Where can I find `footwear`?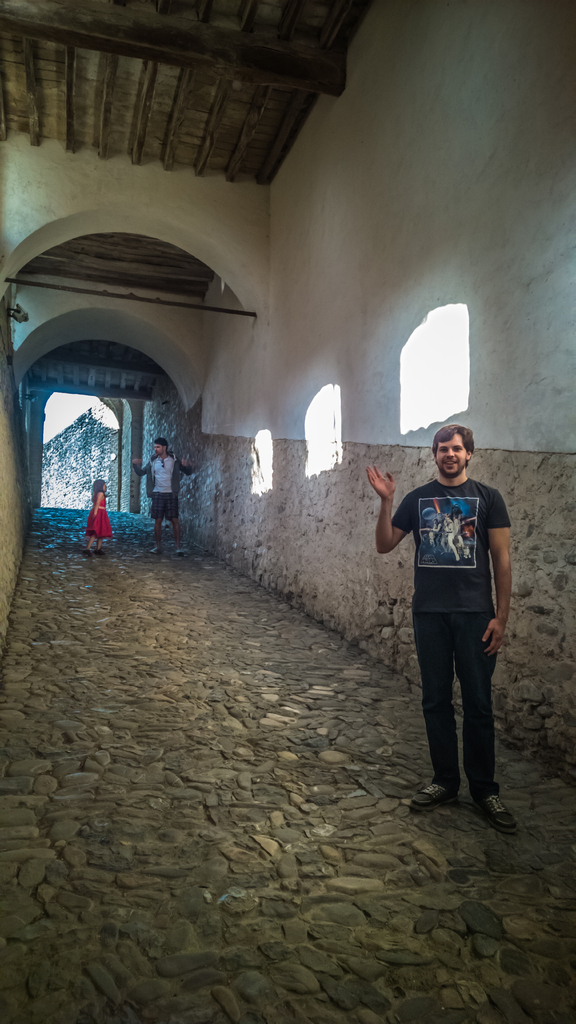
You can find it at (93,548,104,555).
